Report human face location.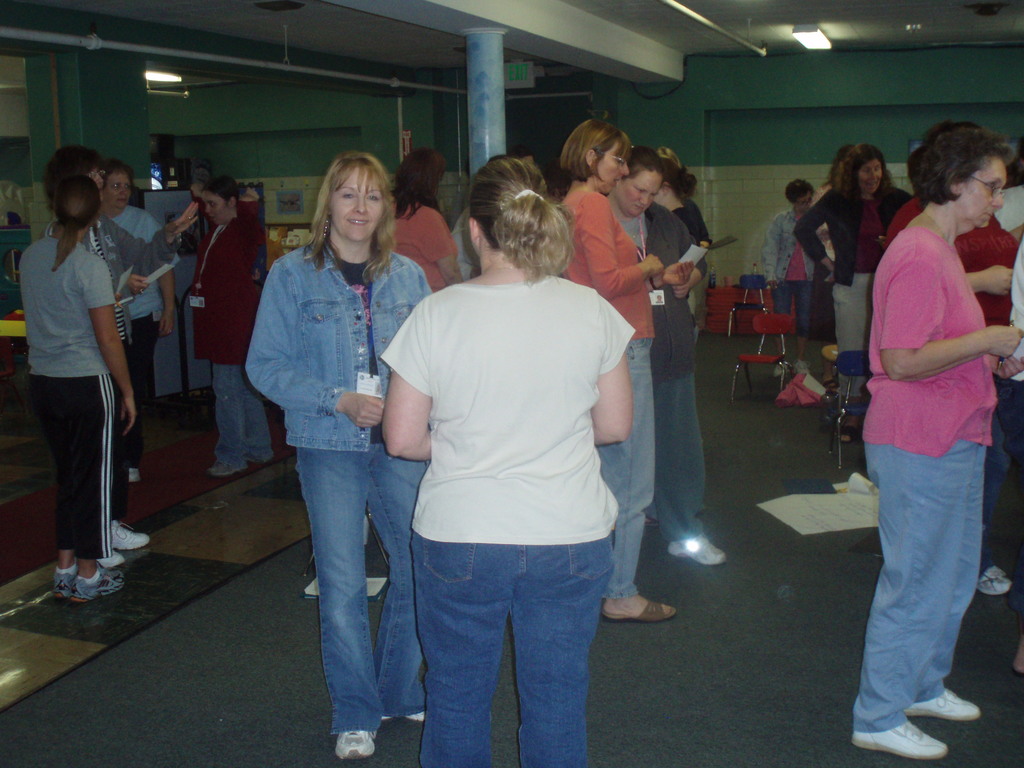
Report: box=[960, 159, 1007, 231].
